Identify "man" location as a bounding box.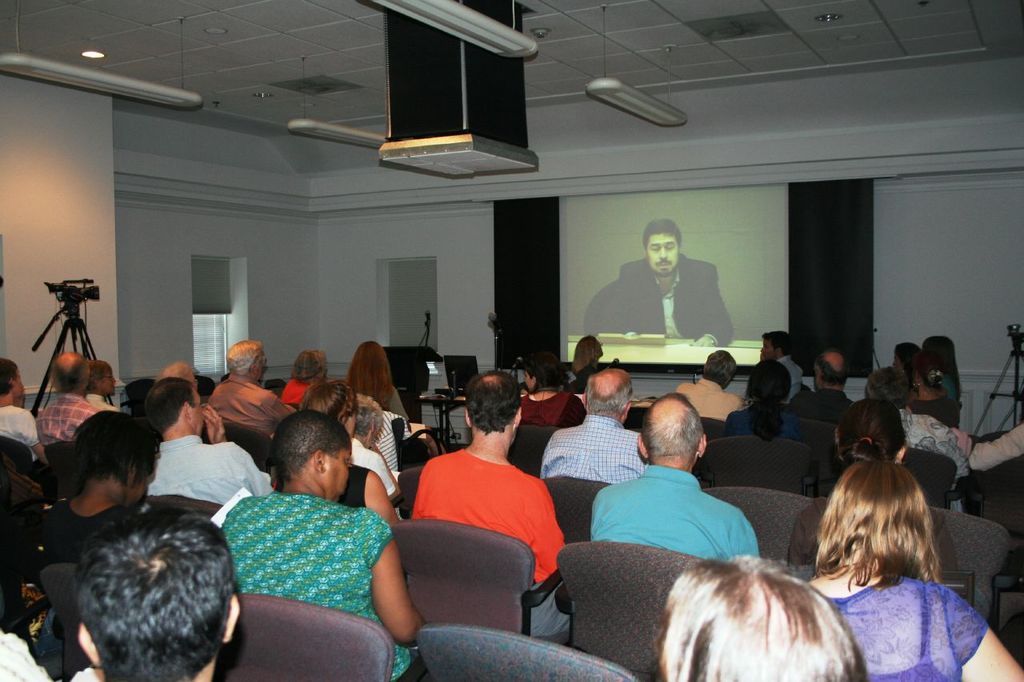
[left=378, top=377, right=583, bottom=637].
